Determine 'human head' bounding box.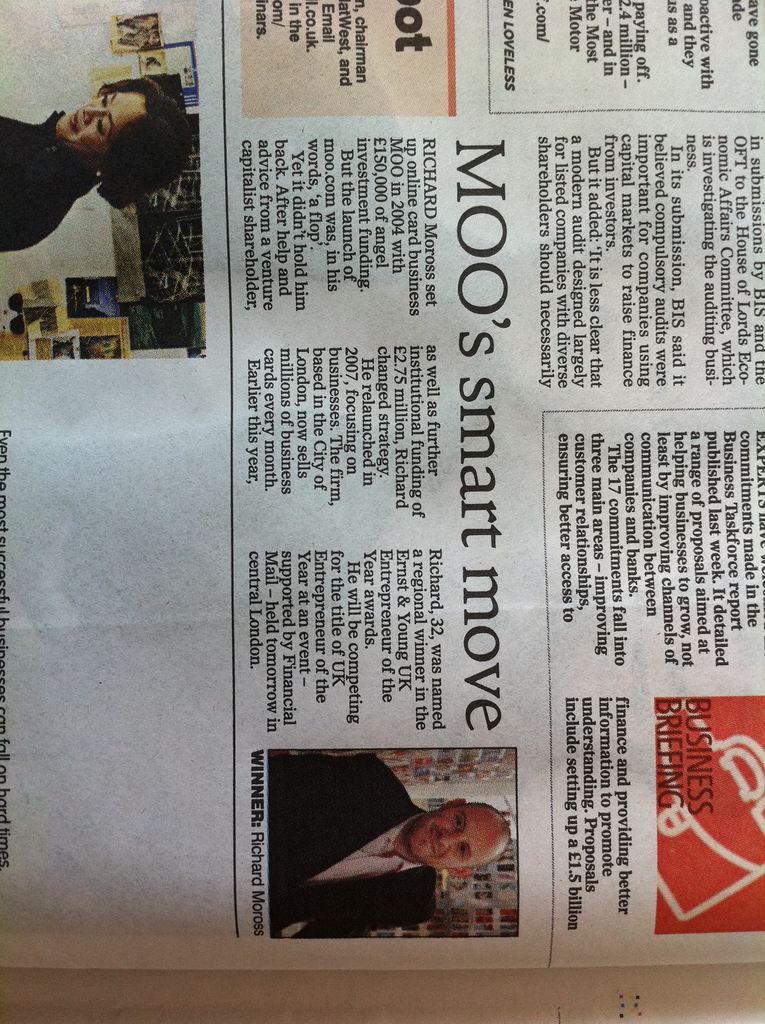
Determined: left=35, top=51, right=182, bottom=182.
